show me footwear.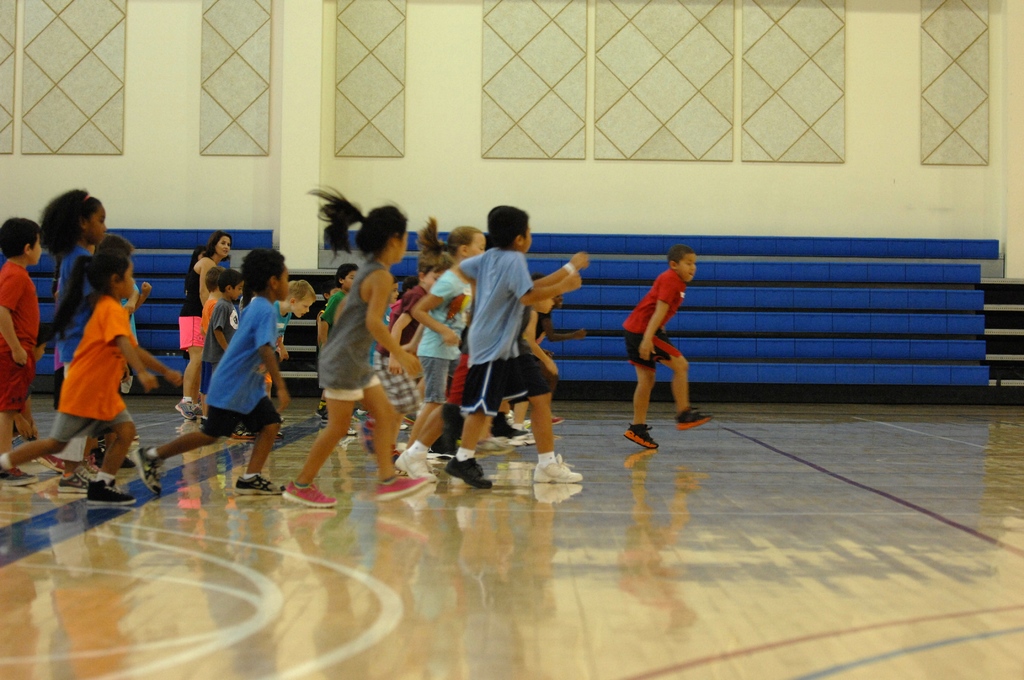
footwear is here: (36, 452, 60, 469).
